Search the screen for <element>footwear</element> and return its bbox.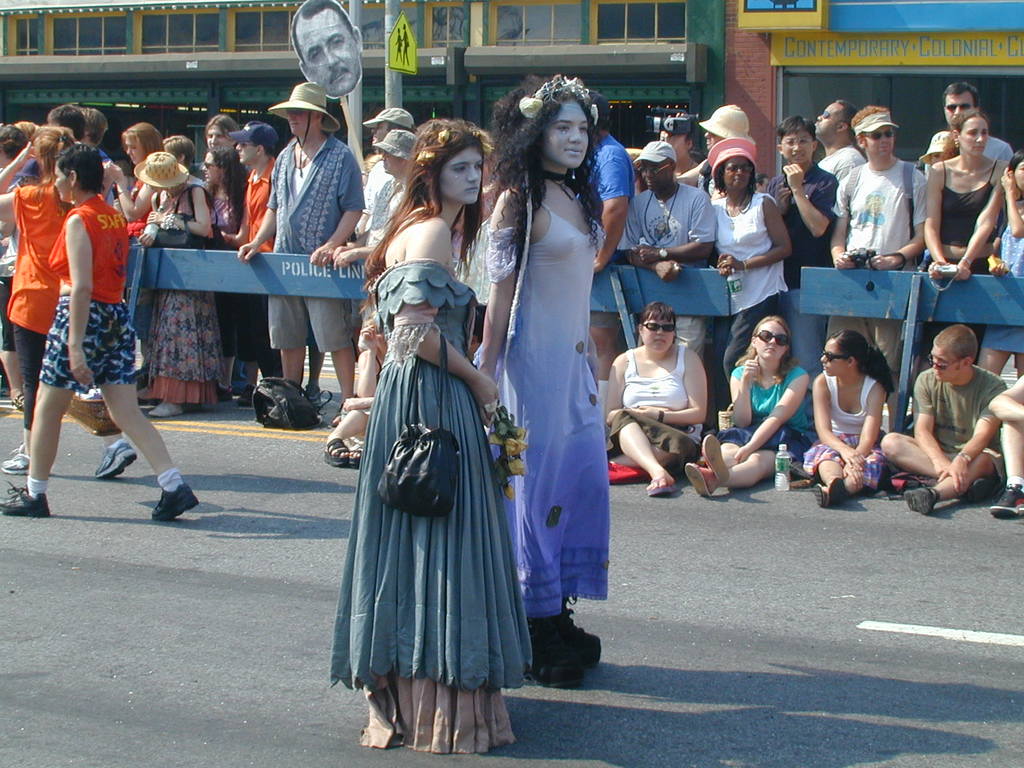
Found: <box>988,484,1023,518</box>.
